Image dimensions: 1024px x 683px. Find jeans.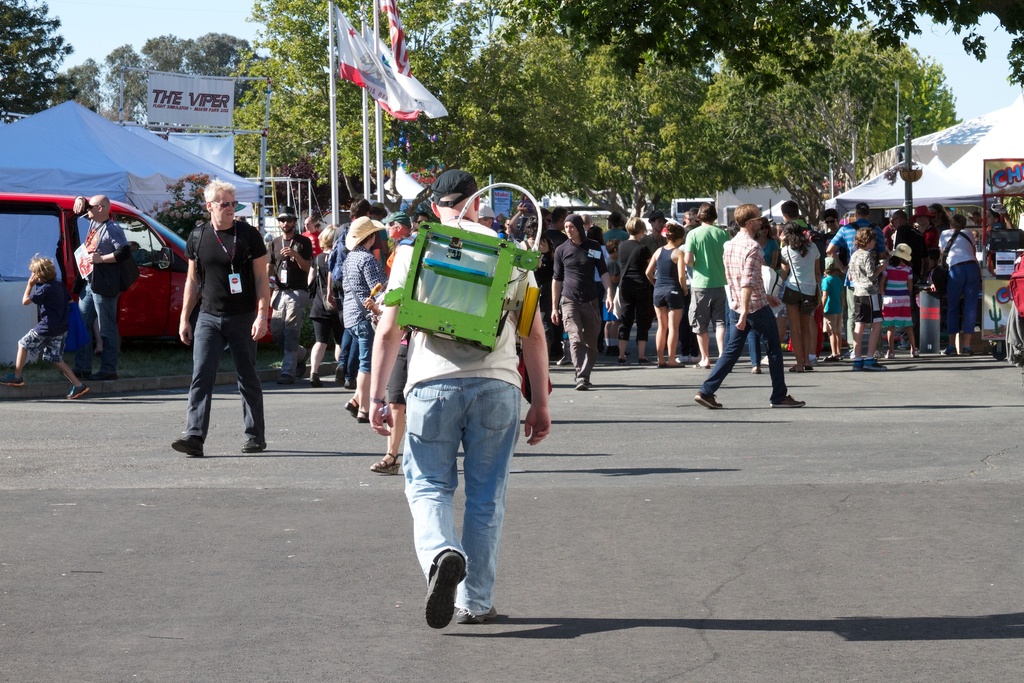
l=399, t=375, r=524, b=619.
